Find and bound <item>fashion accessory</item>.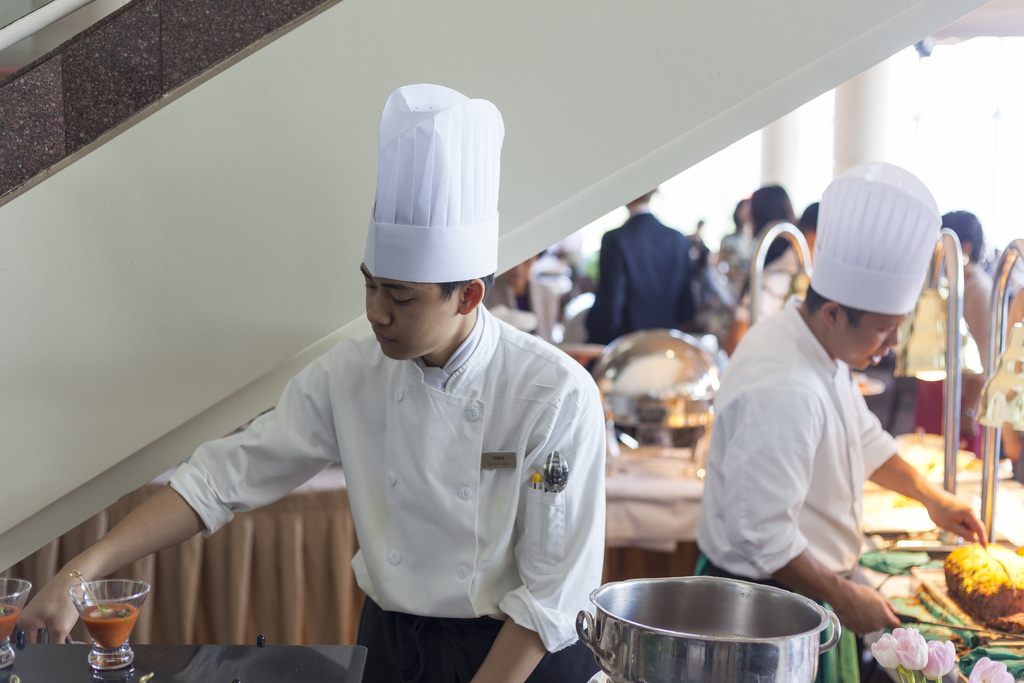
Bound: [65, 570, 89, 597].
